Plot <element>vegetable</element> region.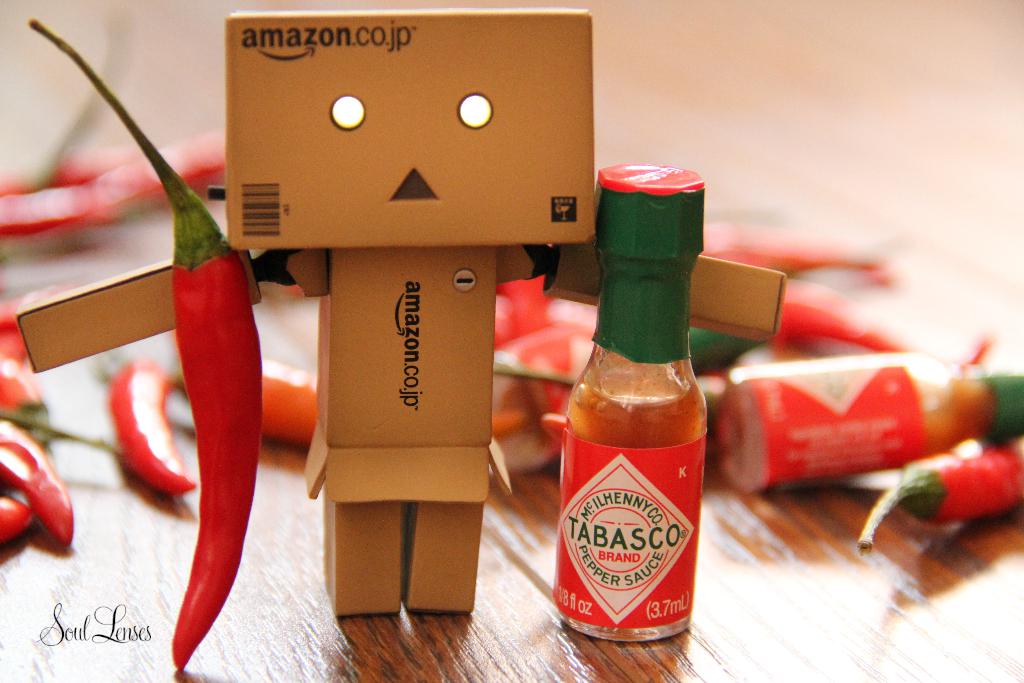
Plotted at [884, 435, 1023, 559].
